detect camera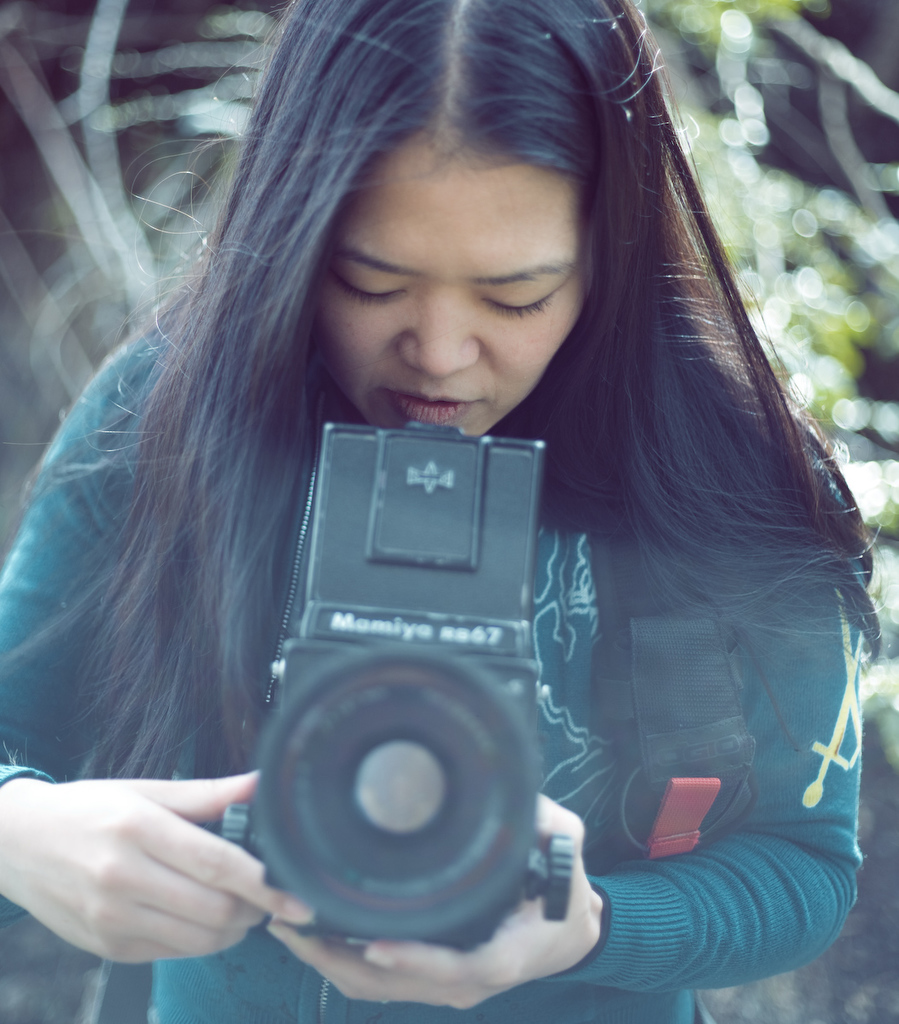
x1=211 y1=365 x2=612 y2=978
